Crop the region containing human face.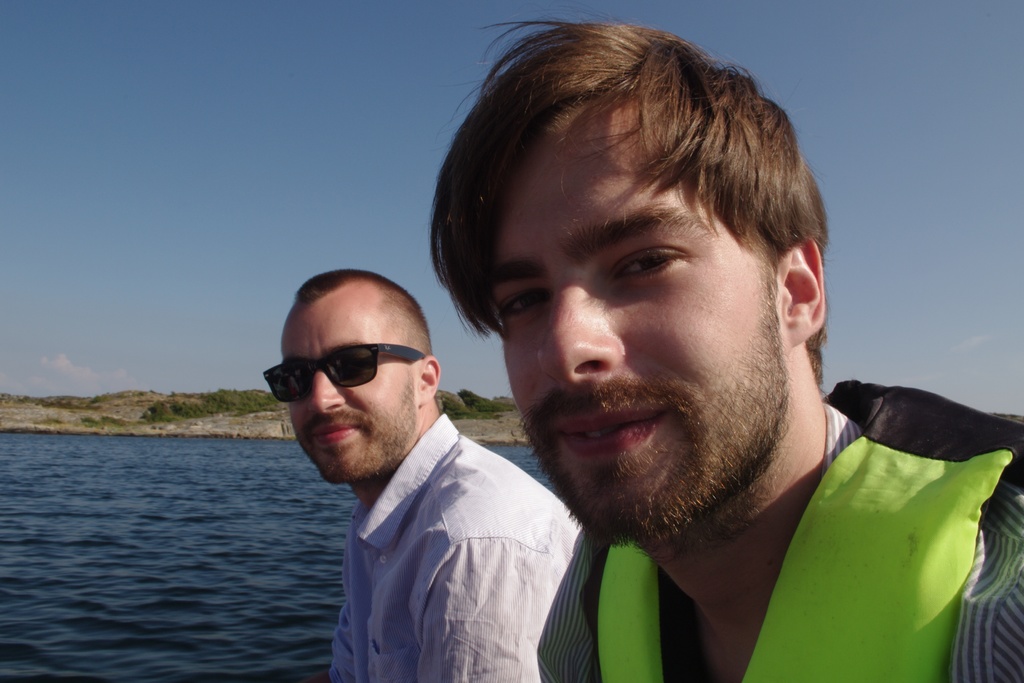
Crop region: bbox=(263, 303, 409, 479).
